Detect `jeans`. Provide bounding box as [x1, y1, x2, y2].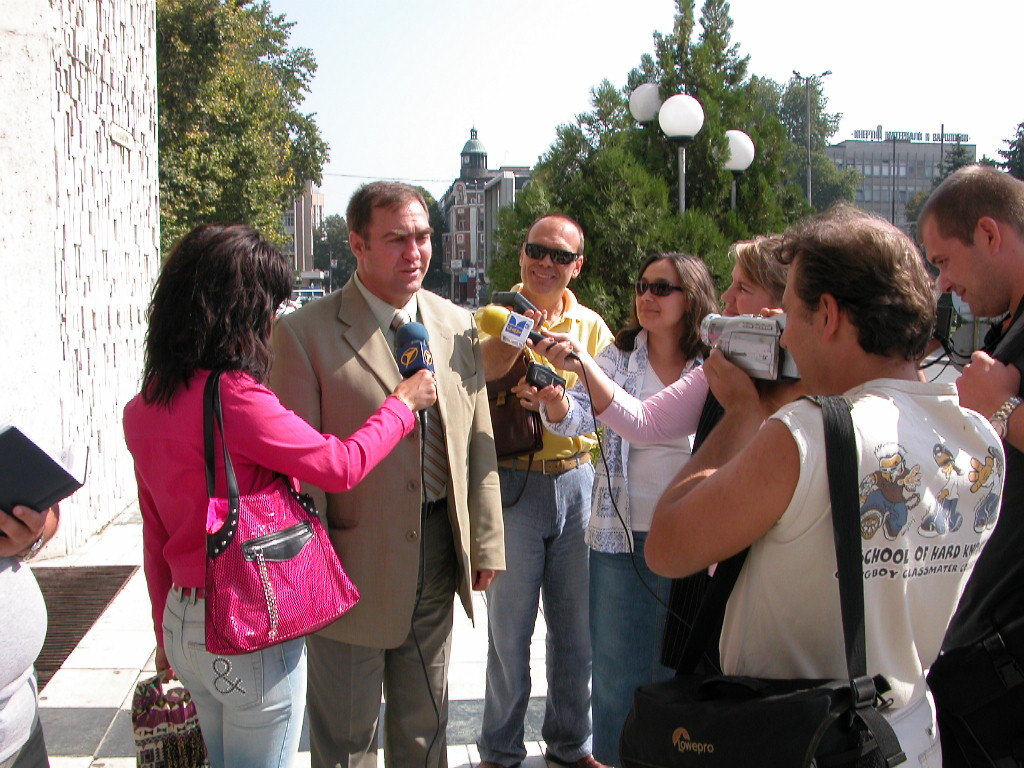
[482, 453, 611, 764].
